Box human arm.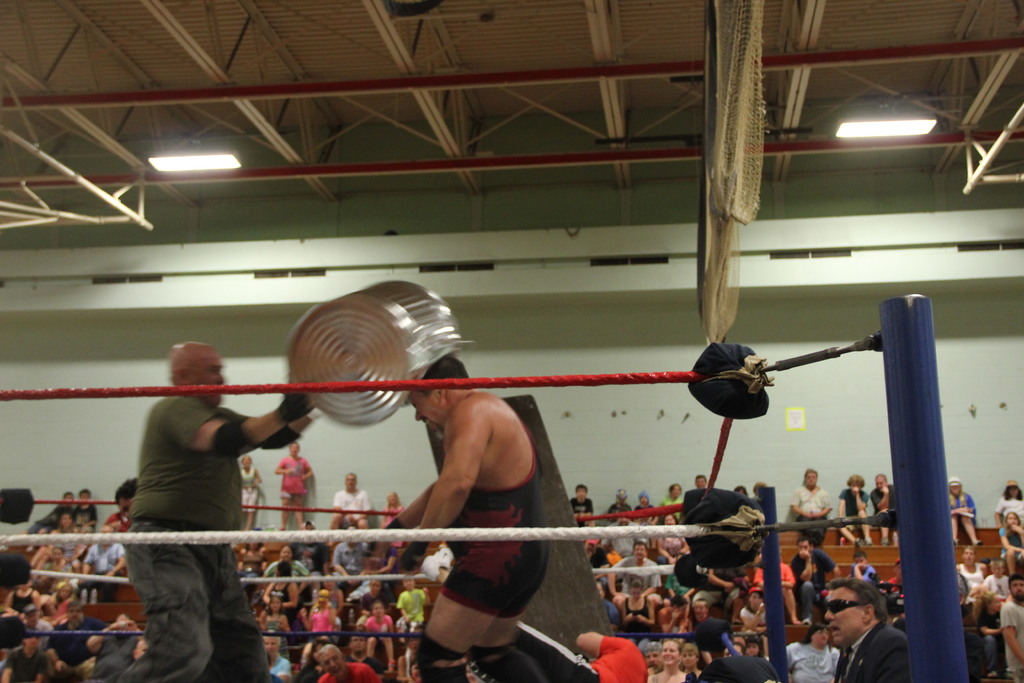
x1=1014 y1=524 x2=1023 y2=548.
